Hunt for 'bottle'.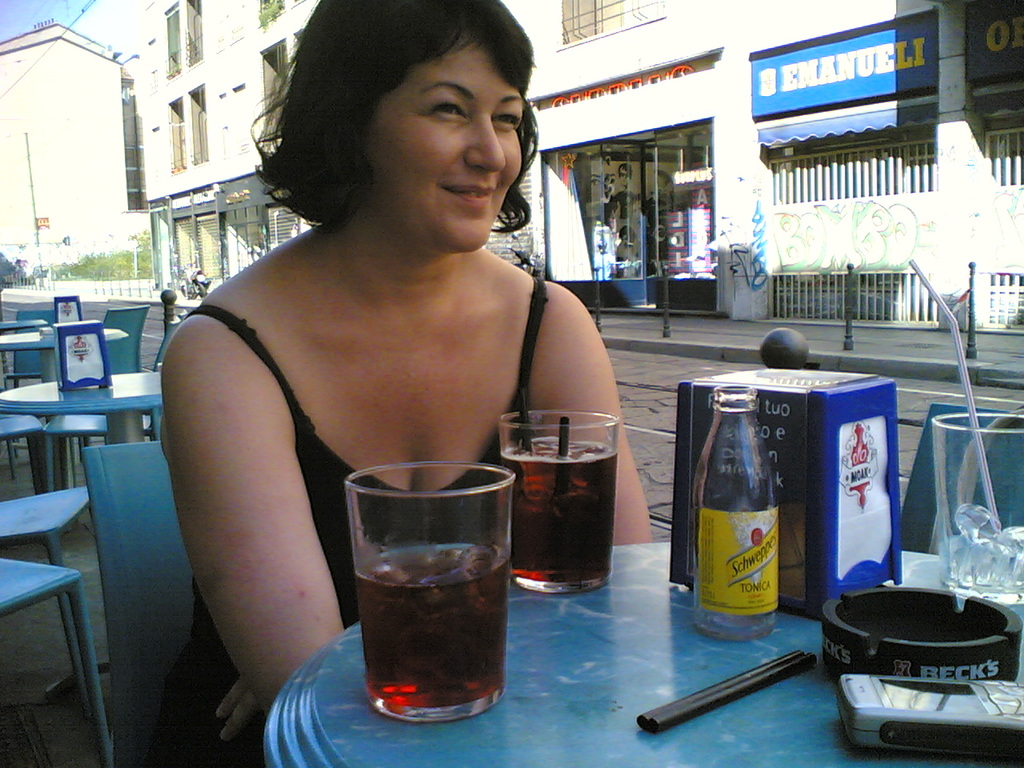
Hunted down at select_region(692, 382, 778, 644).
